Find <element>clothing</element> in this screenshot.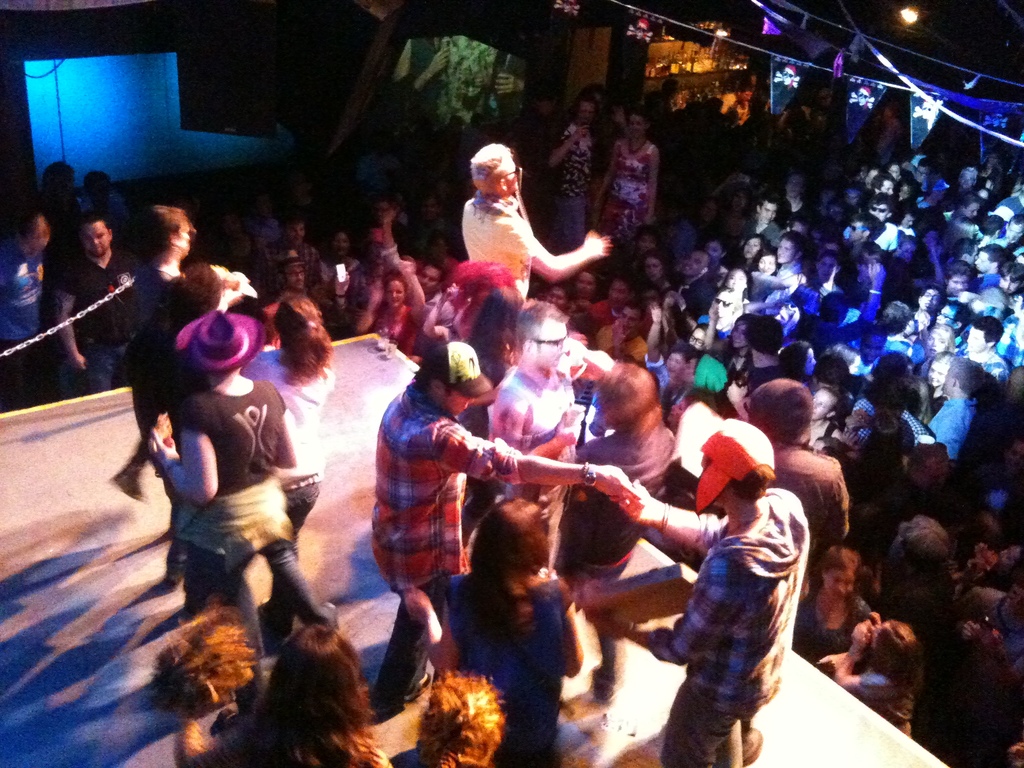
The bounding box for <element>clothing</element> is box(135, 257, 336, 627).
